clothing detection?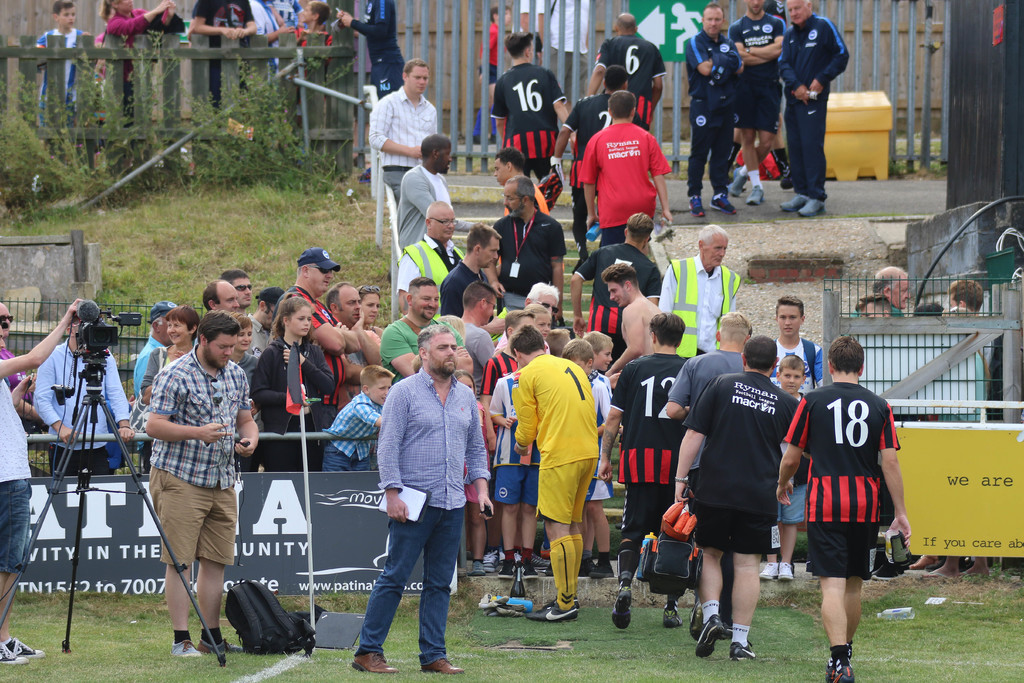
bbox=[559, 86, 653, 248]
